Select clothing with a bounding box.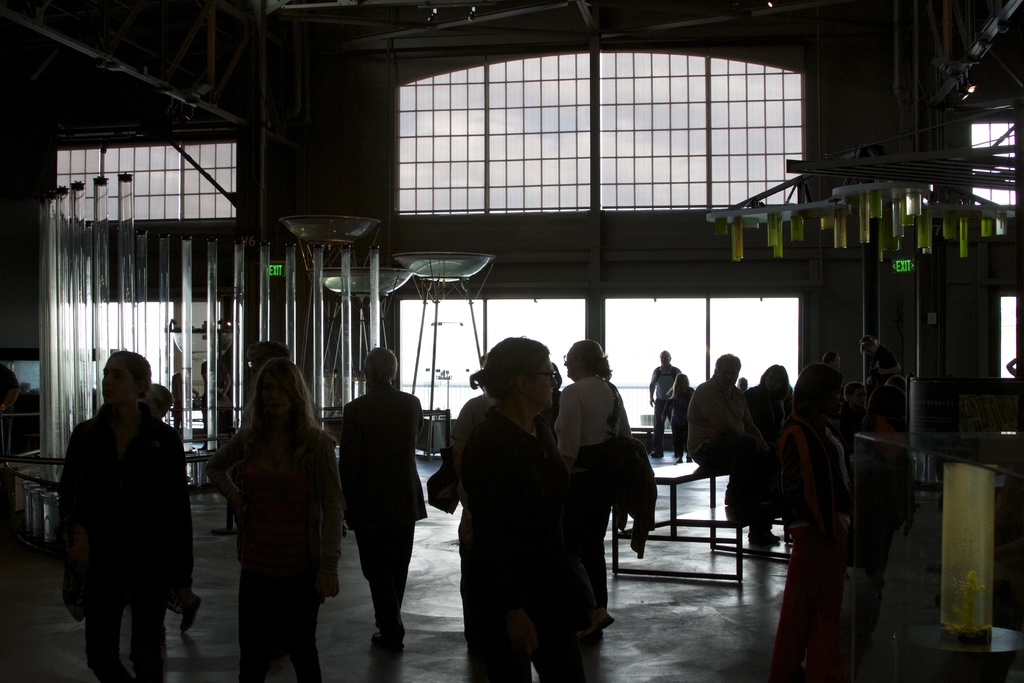
l=206, t=420, r=345, b=682.
